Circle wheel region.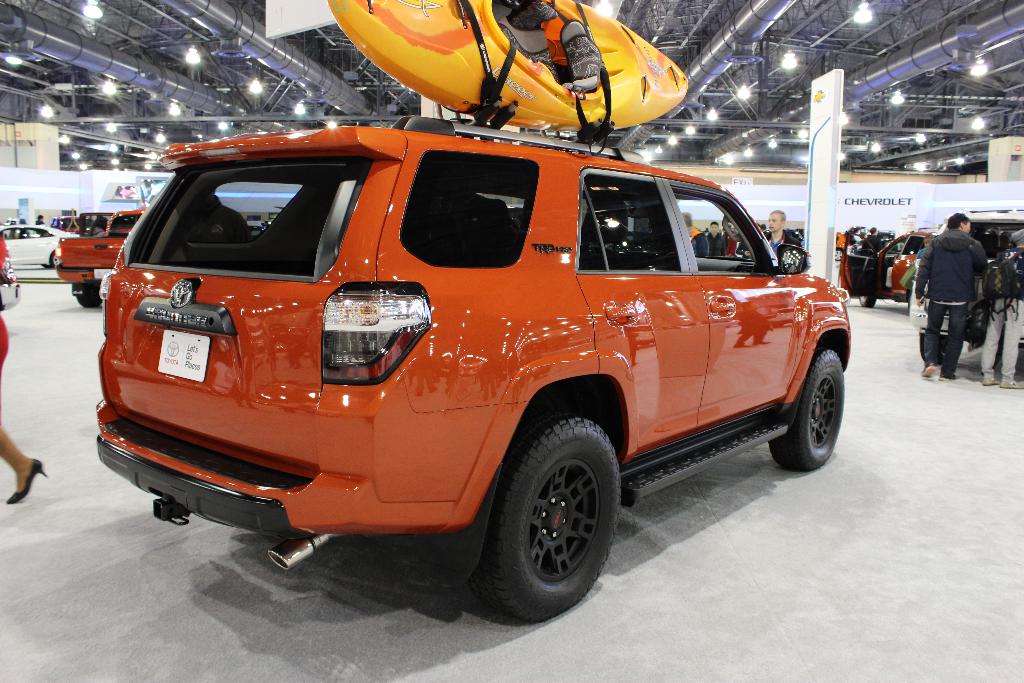
Region: [left=771, top=346, right=845, bottom=472].
